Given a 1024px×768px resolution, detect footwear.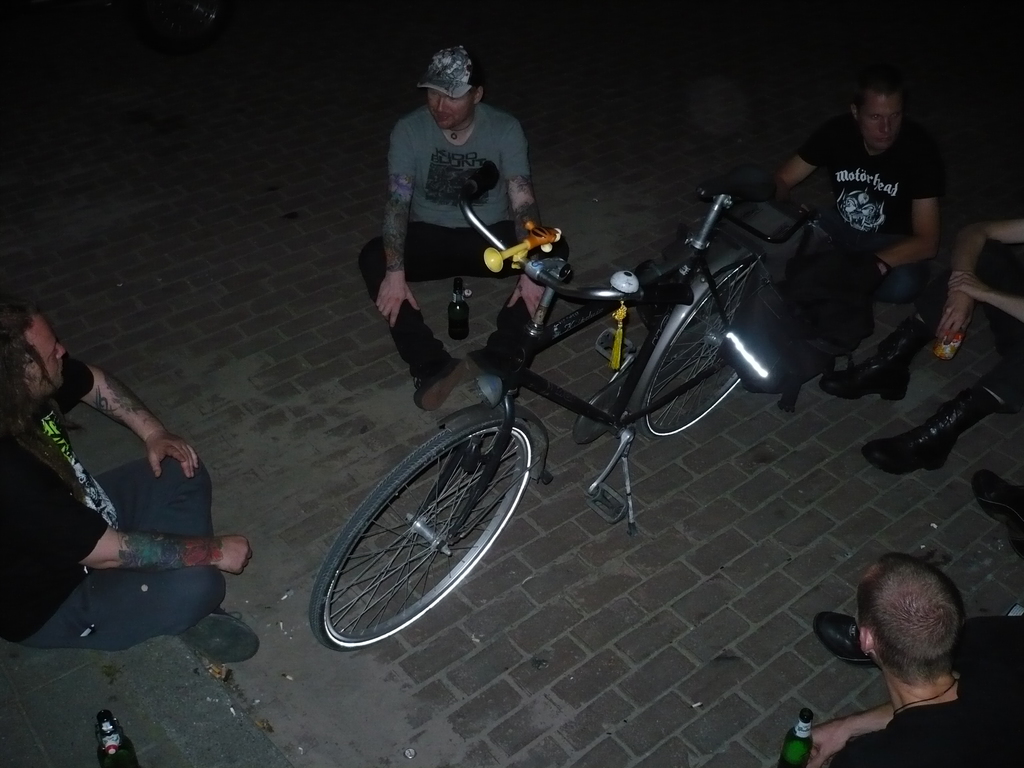
crop(975, 460, 1023, 557).
